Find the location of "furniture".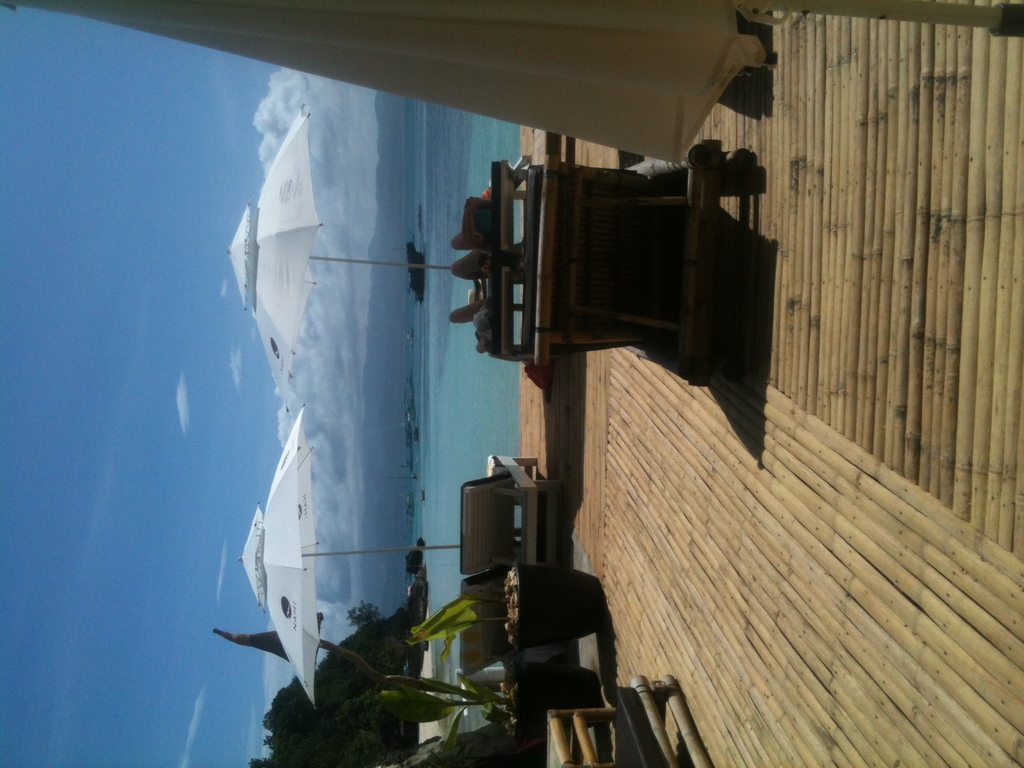
Location: bbox(461, 575, 511, 672).
